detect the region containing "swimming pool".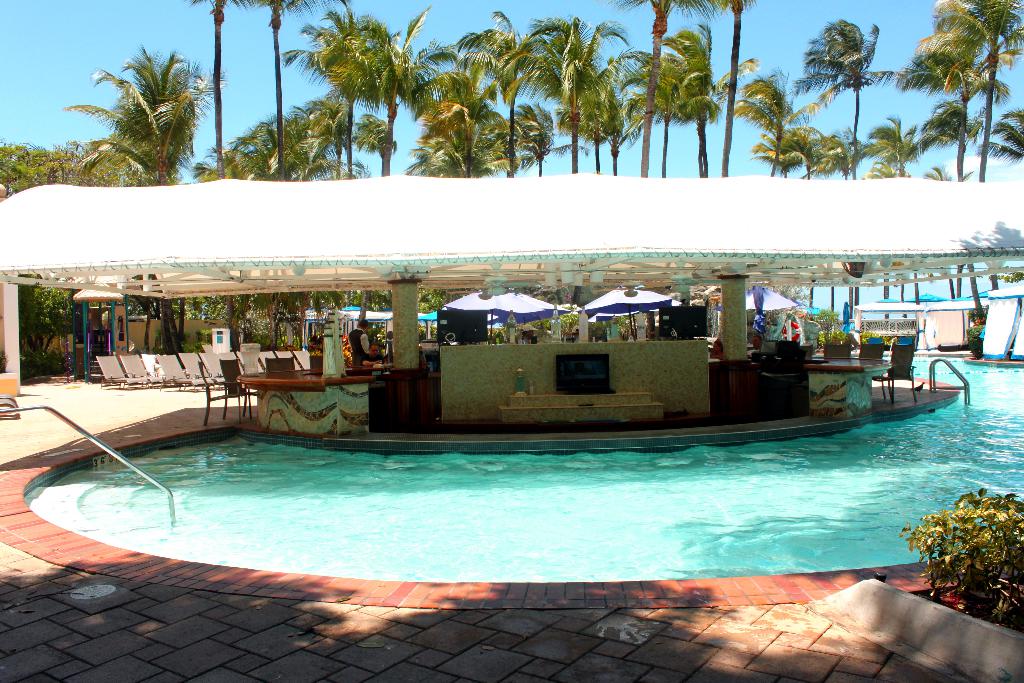
left=0, top=304, right=959, bottom=590.
